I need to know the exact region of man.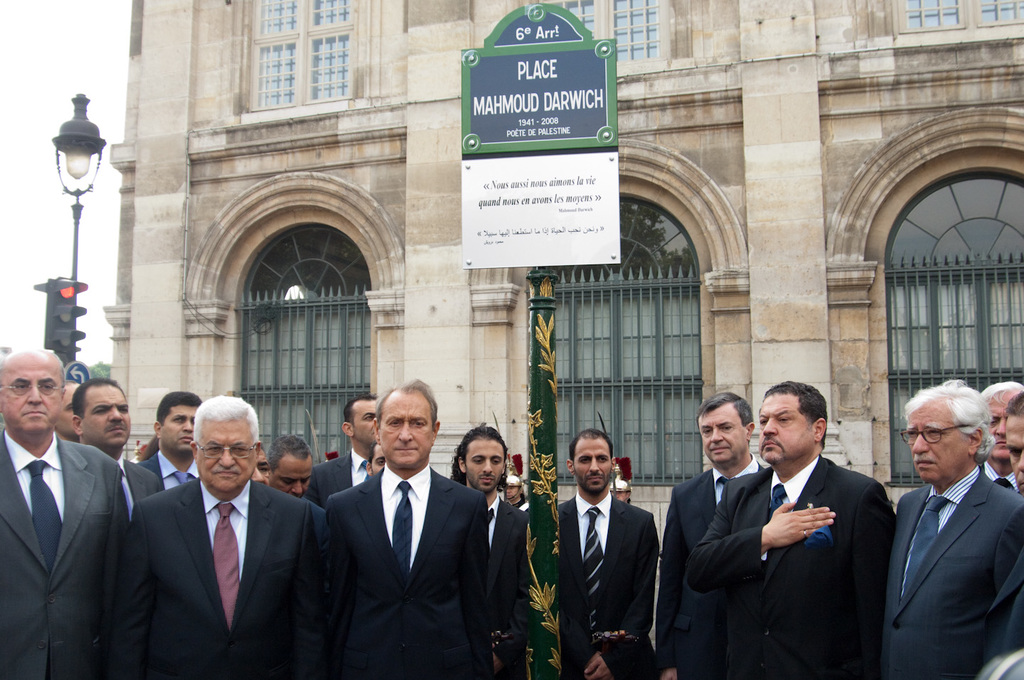
Region: [left=528, top=427, right=660, bottom=679].
